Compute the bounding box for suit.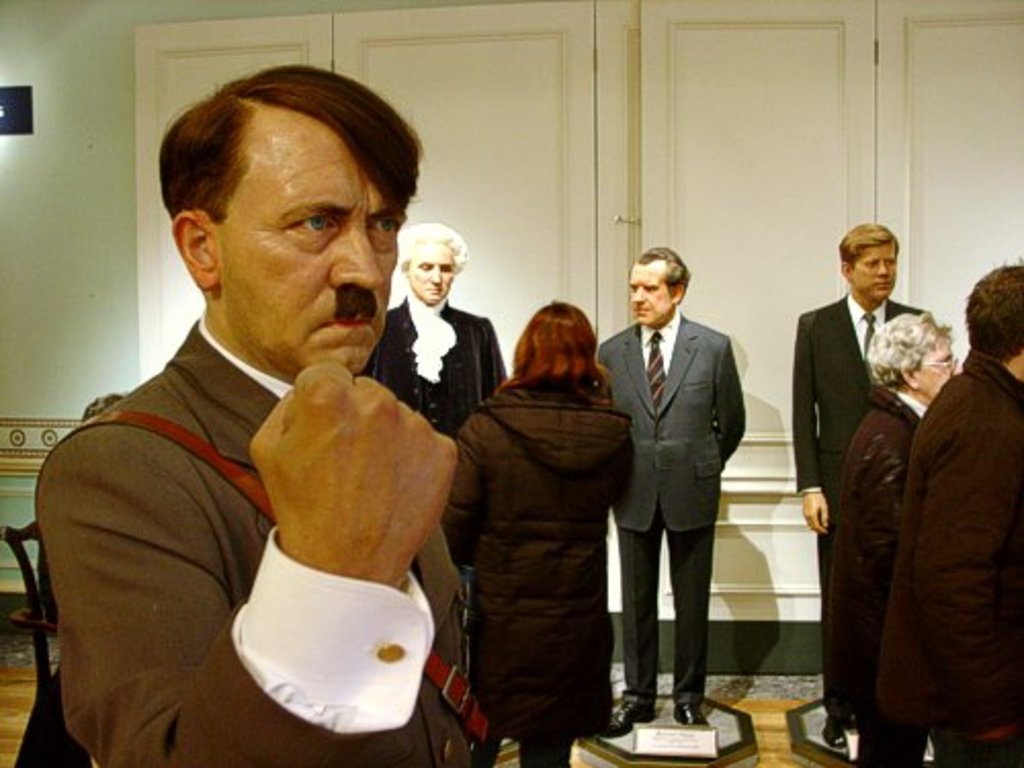
(358,291,512,666).
